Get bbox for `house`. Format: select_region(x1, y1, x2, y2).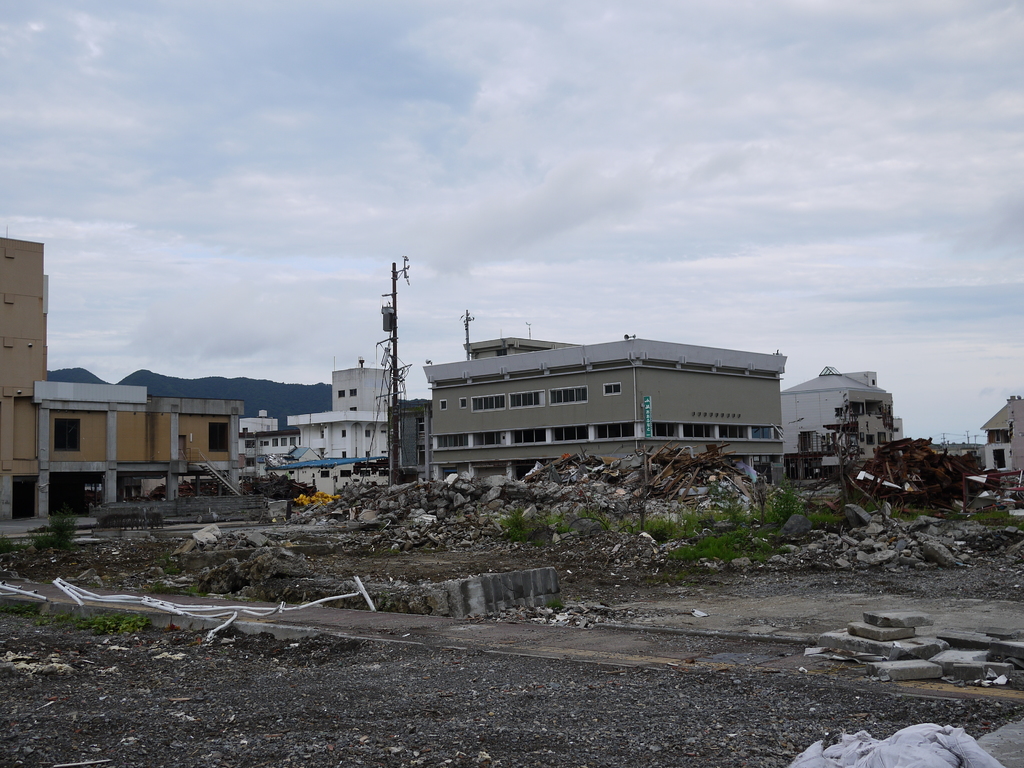
select_region(0, 230, 248, 520).
